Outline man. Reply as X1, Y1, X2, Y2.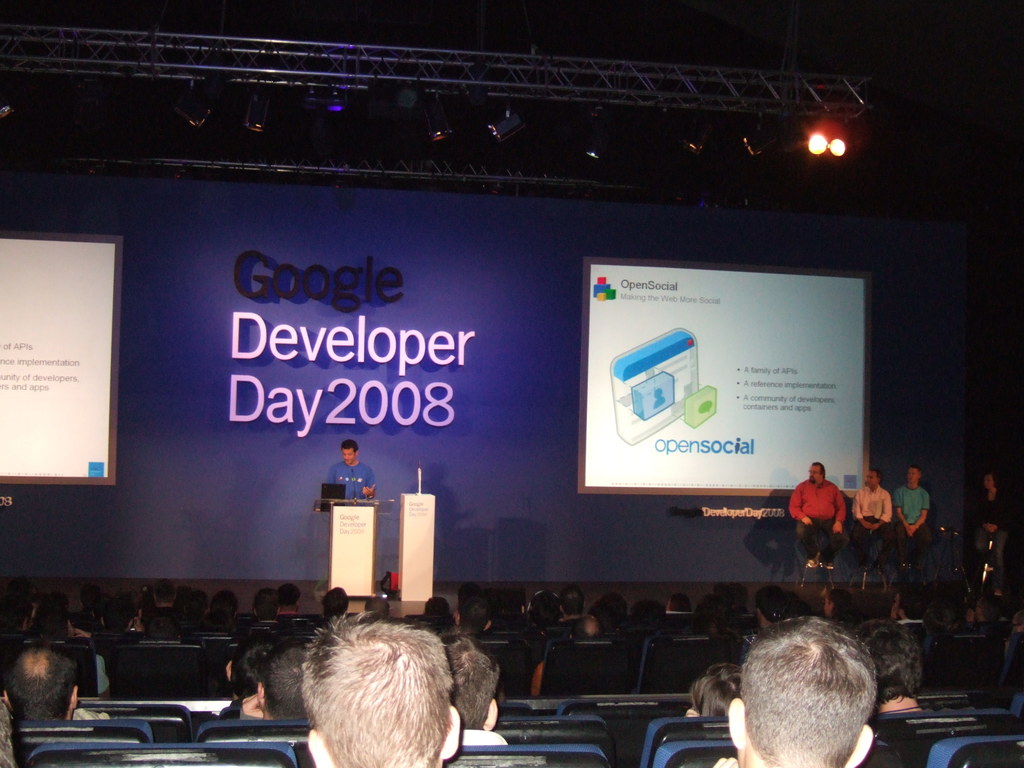
728, 612, 877, 767.
